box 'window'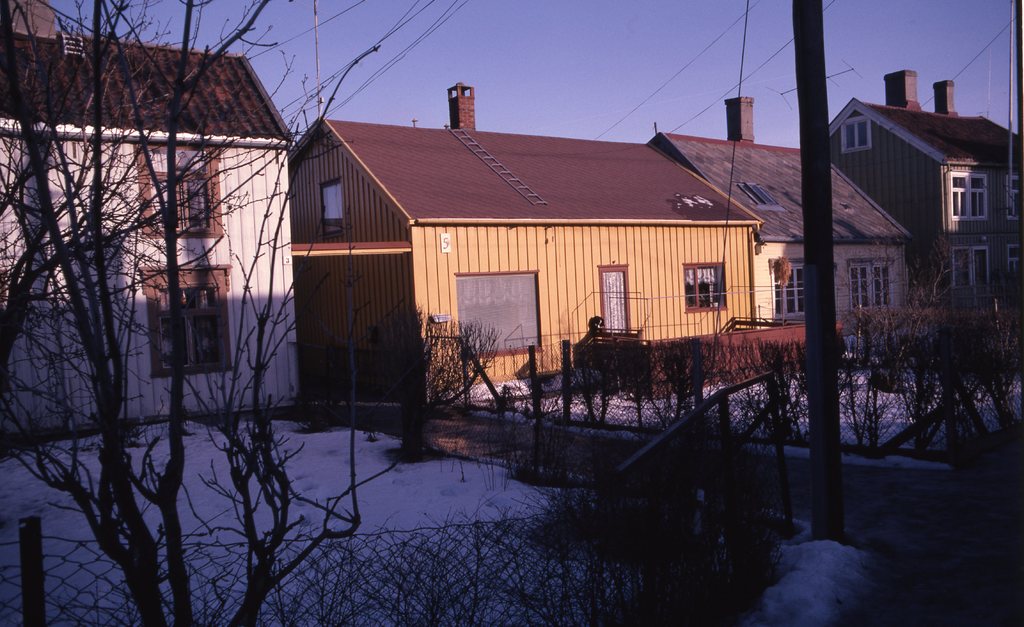
681/263/732/310
